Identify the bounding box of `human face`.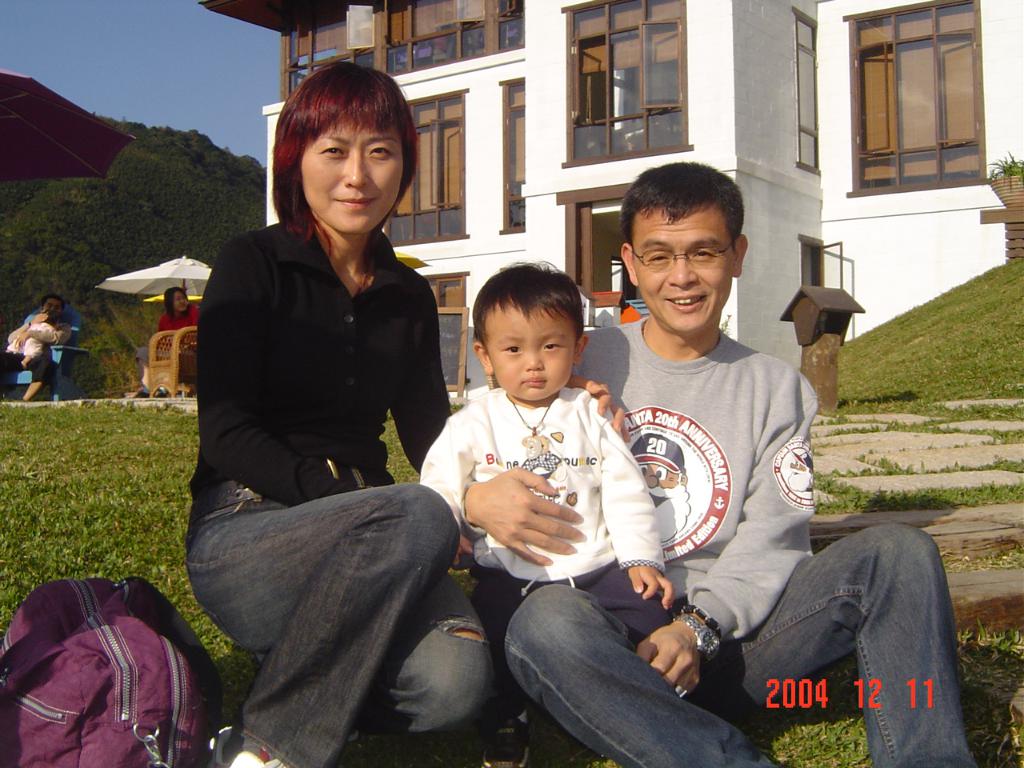
crop(633, 206, 735, 336).
